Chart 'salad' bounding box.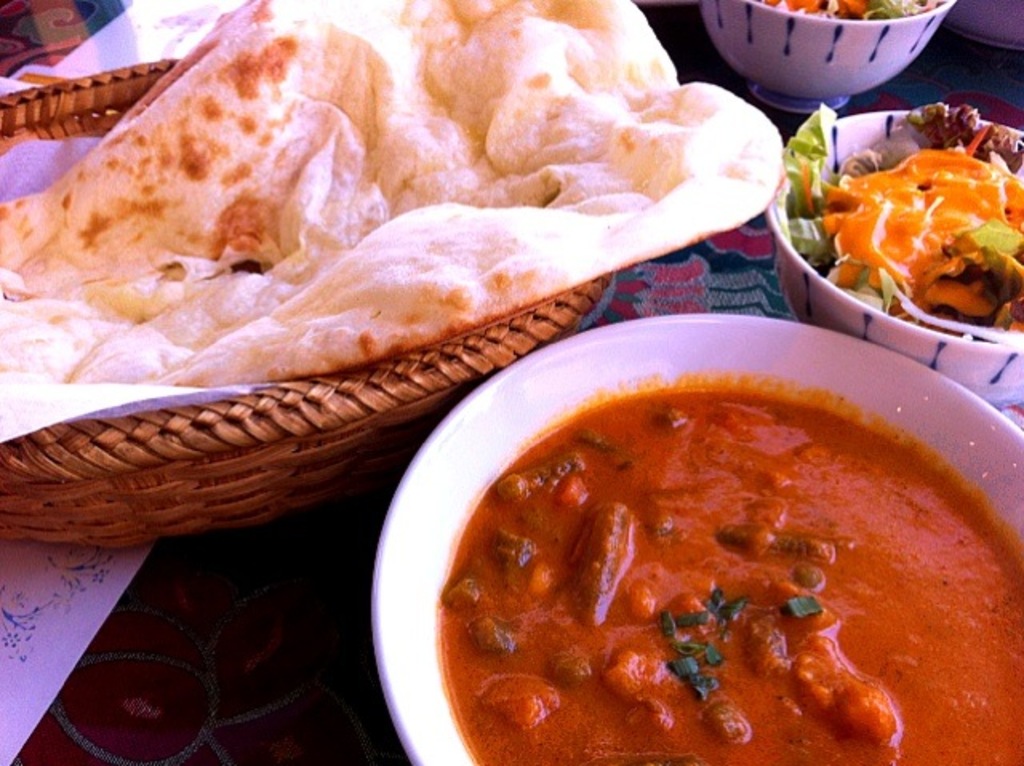
Charted: [x1=789, y1=107, x2=1023, y2=341].
